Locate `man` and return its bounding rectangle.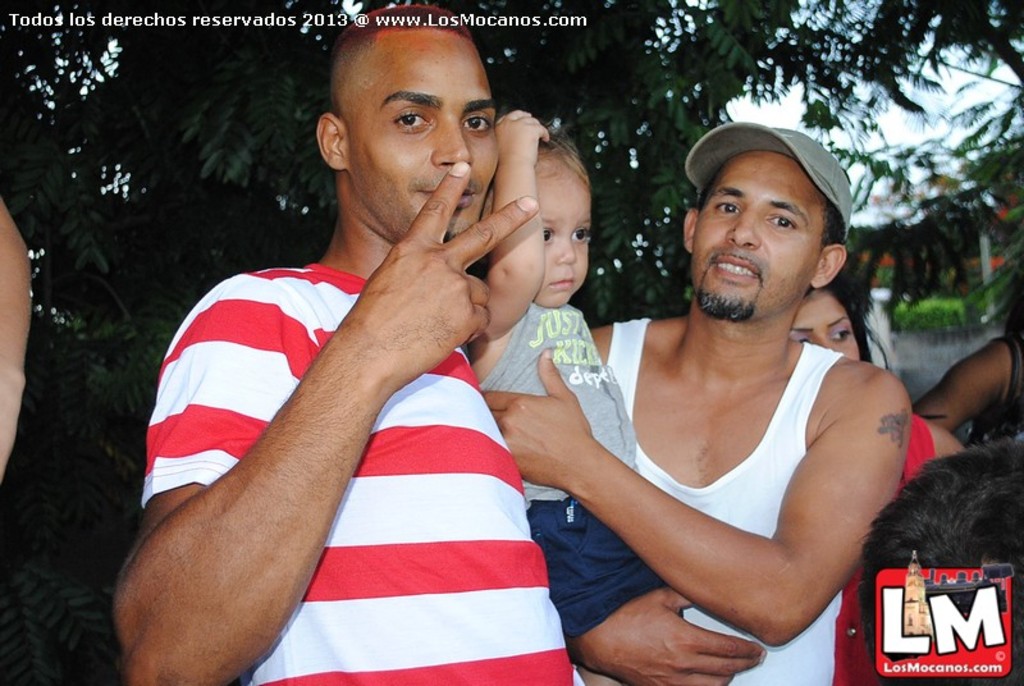
<region>120, 15, 636, 685</region>.
